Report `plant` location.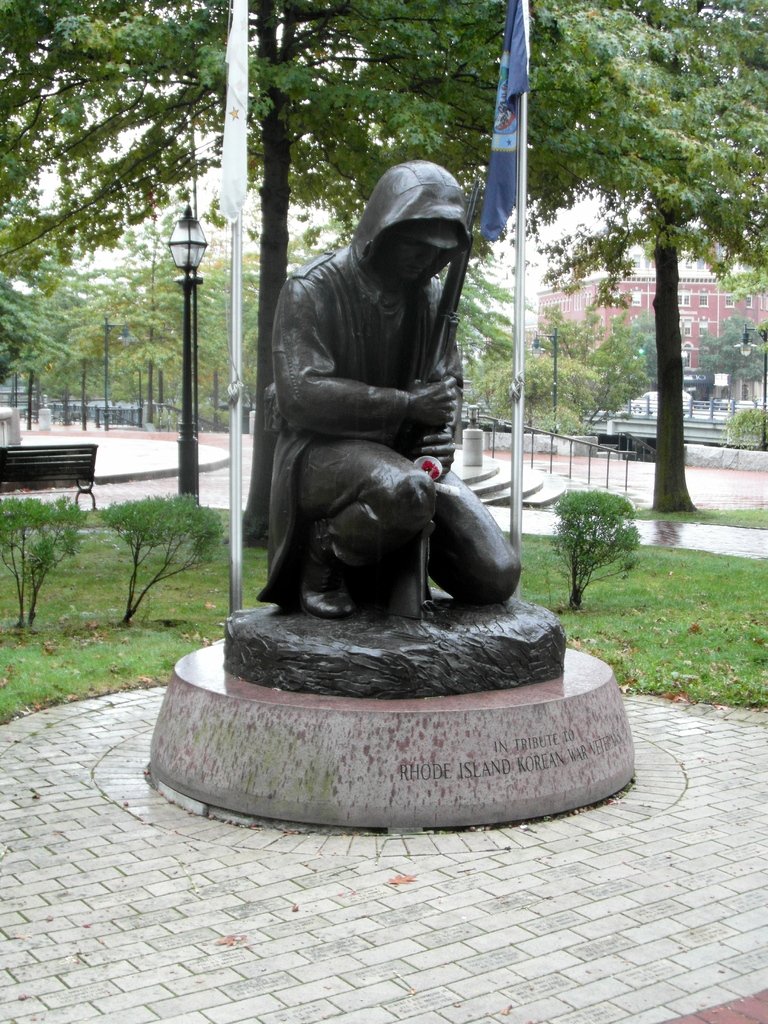
Report: 0 492 86 643.
